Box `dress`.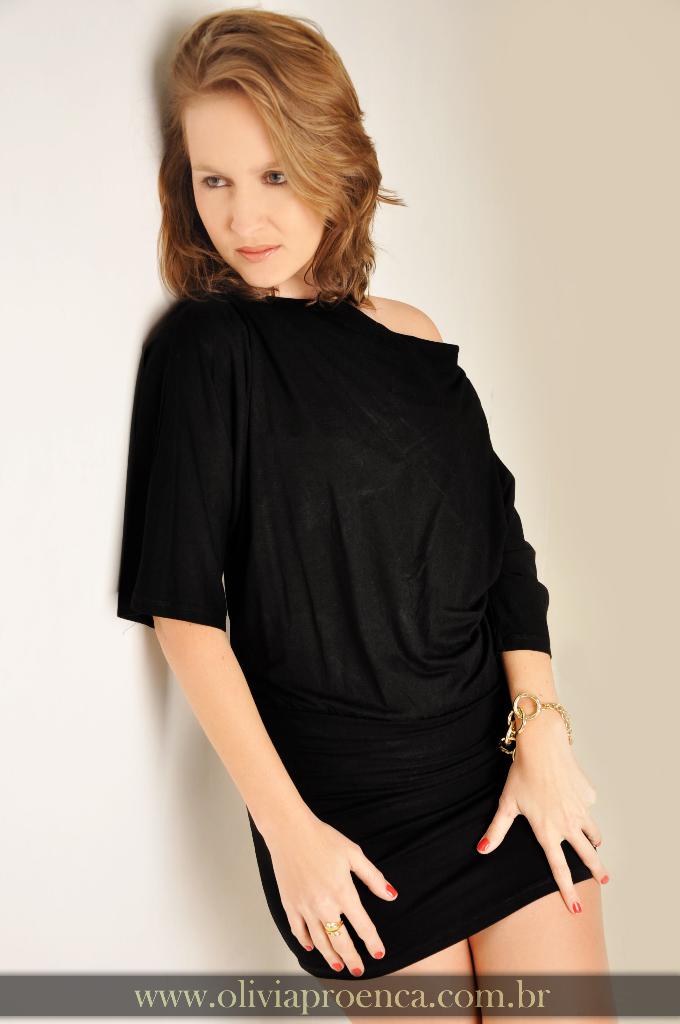
115/286/595/988.
